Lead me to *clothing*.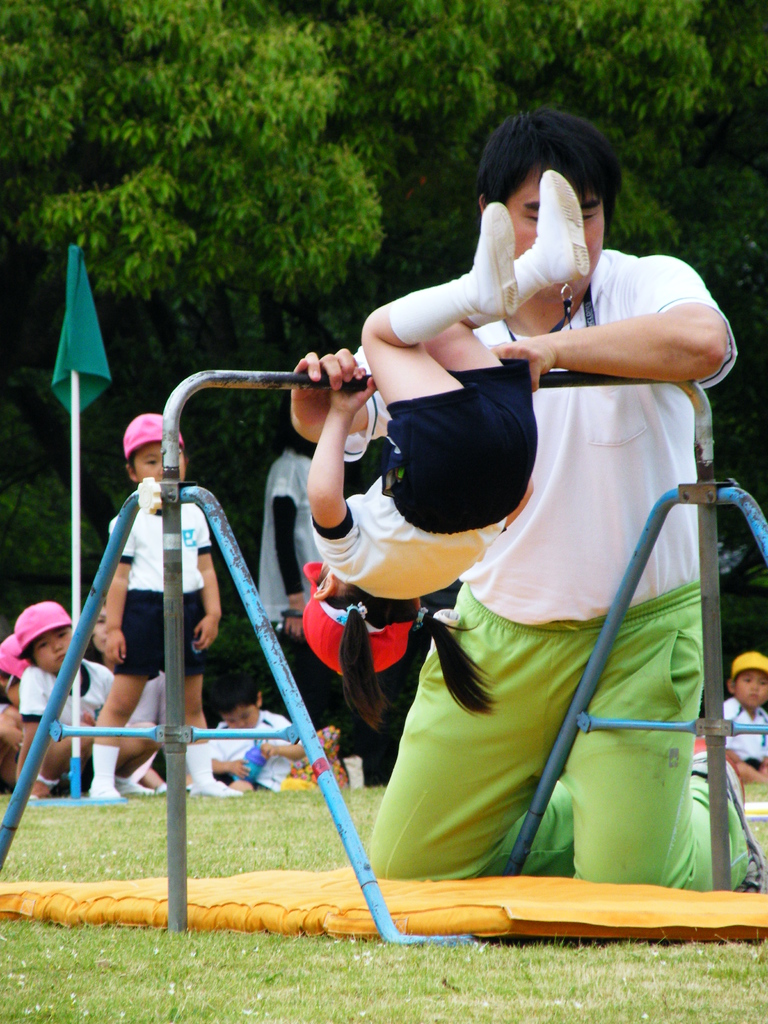
Lead to locate(734, 646, 767, 671).
